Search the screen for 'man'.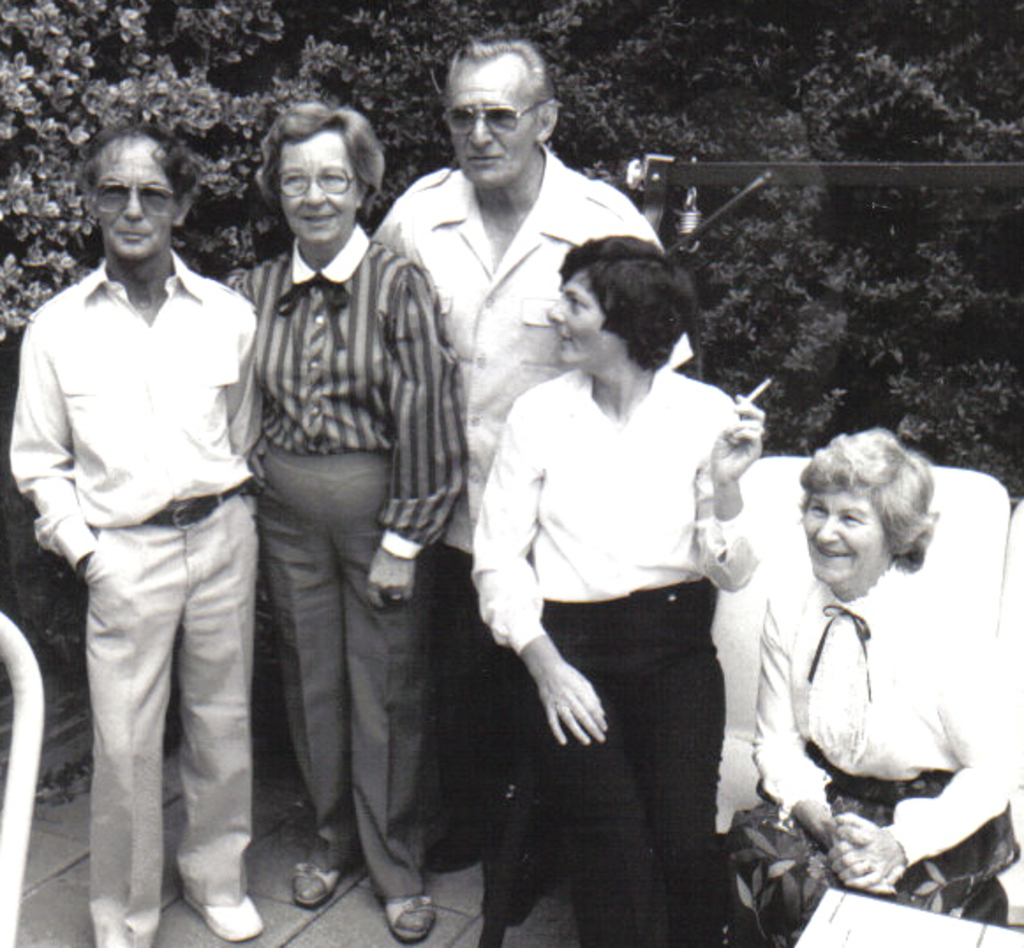
Found at 35,58,270,947.
